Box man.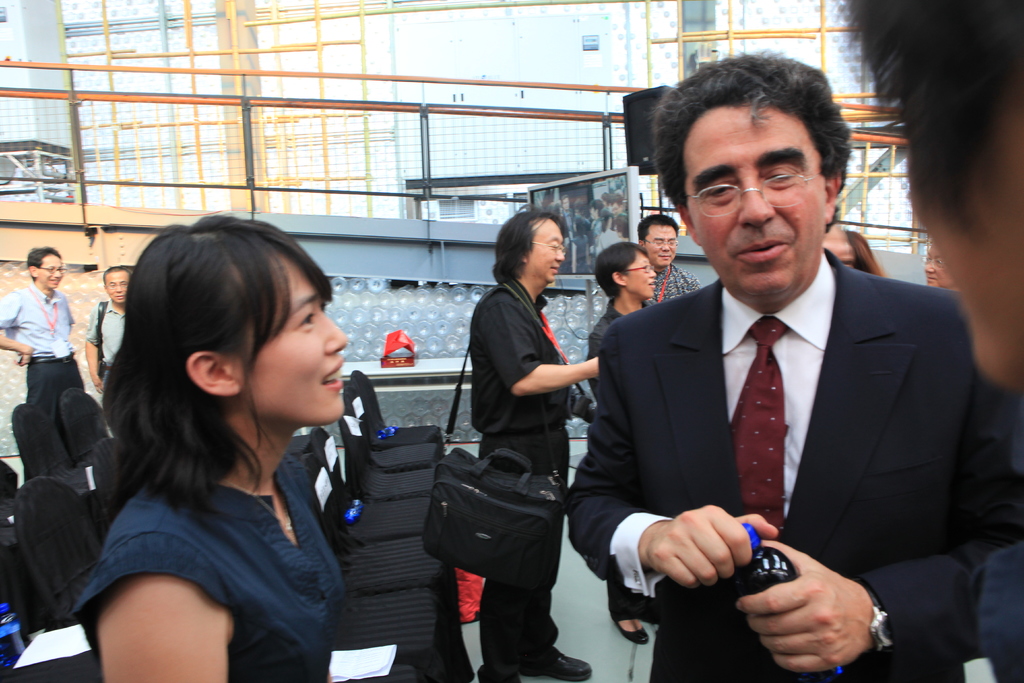
{"x1": 634, "y1": 210, "x2": 708, "y2": 315}.
